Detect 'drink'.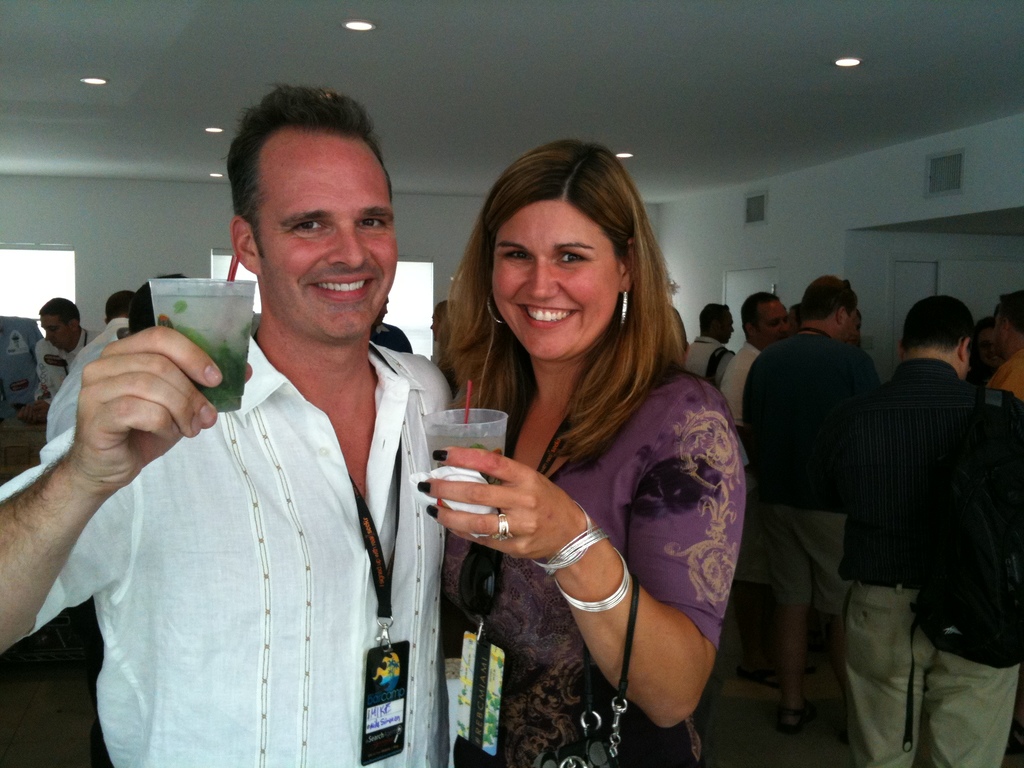
Detected at bbox(424, 406, 508, 509).
